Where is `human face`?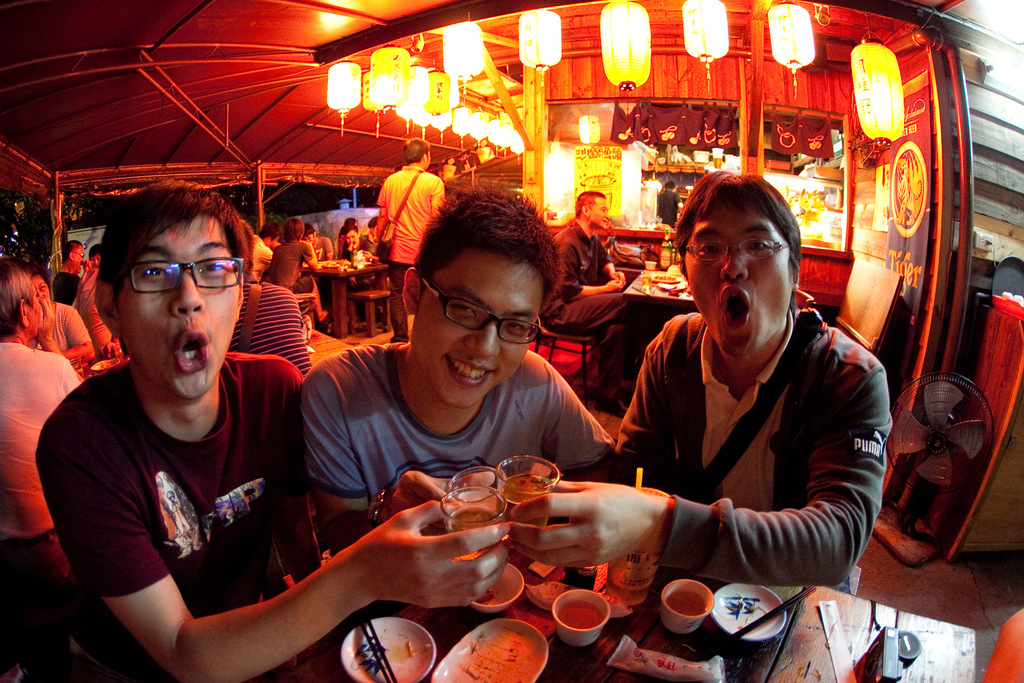
[679, 202, 796, 357].
